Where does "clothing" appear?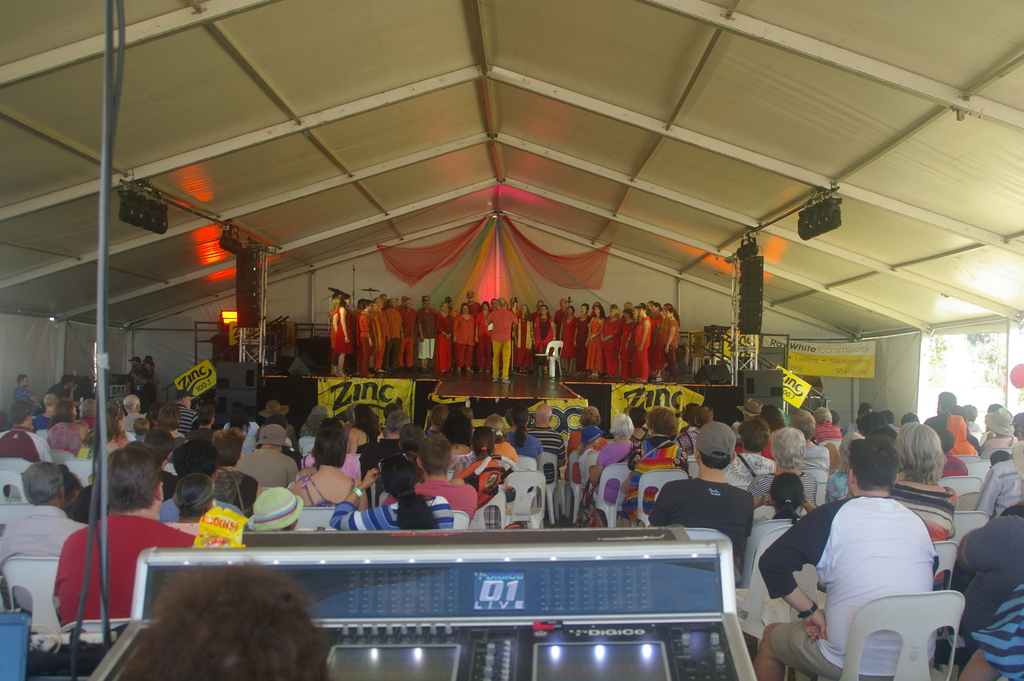
Appears at pyautogui.locateOnScreen(948, 513, 1023, 680).
